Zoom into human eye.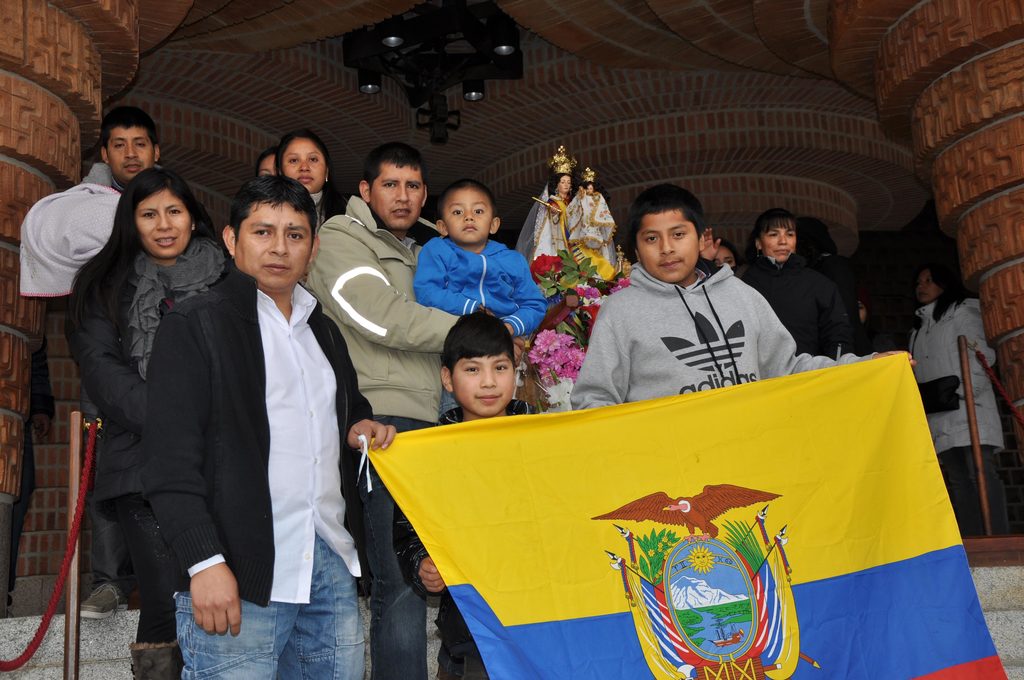
Zoom target: l=560, t=180, r=564, b=184.
